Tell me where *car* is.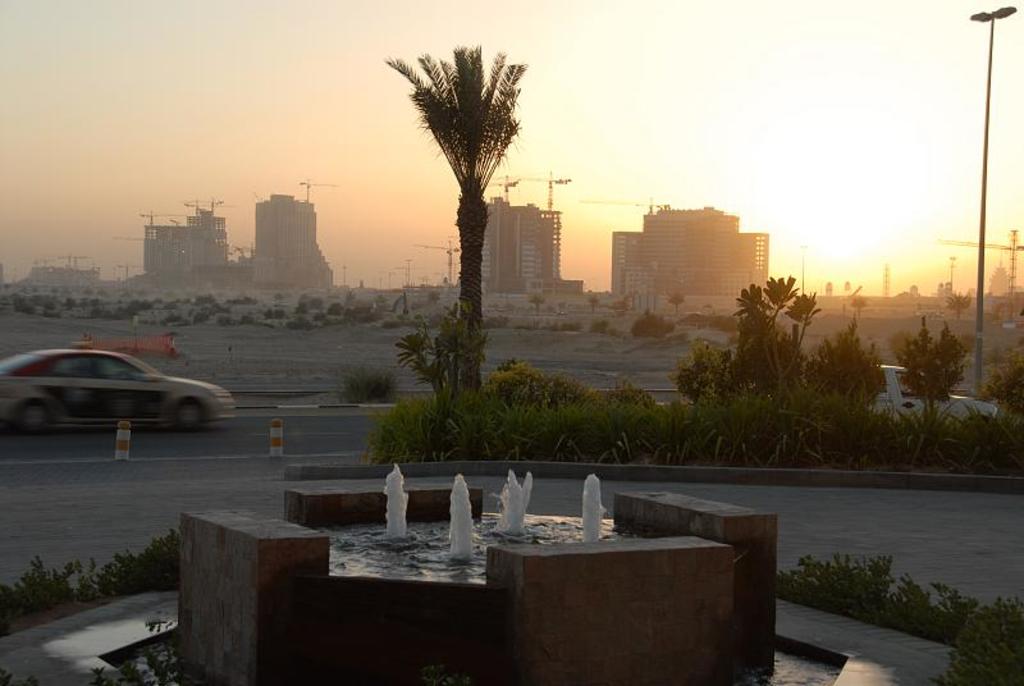
*car* is at 0, 347, 237, 438.
